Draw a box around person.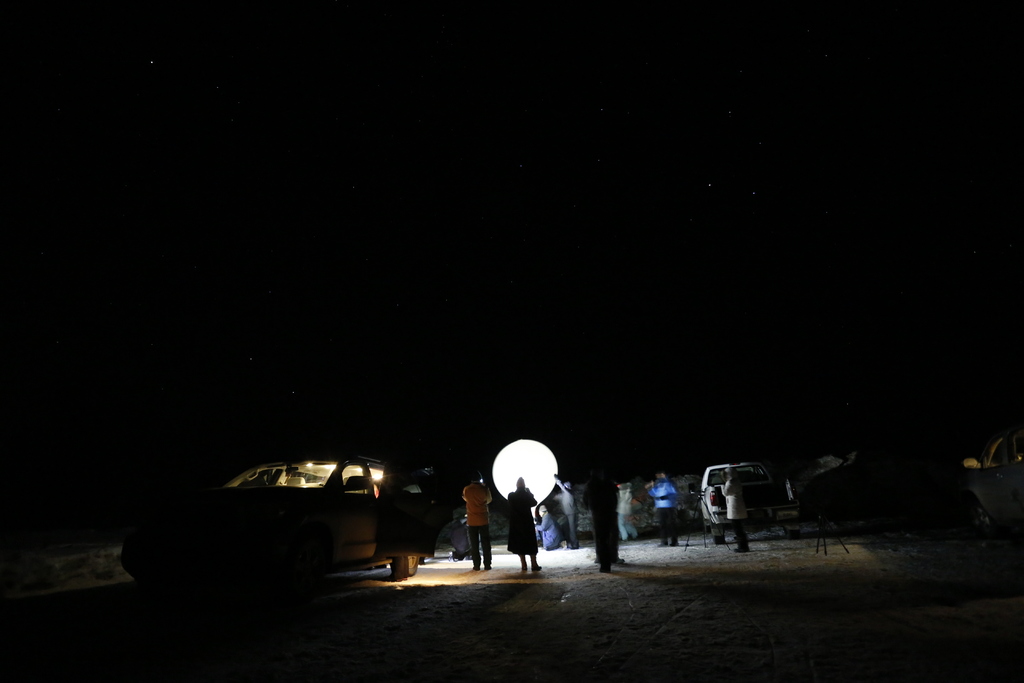
(x1=616, y1=479, x2=636, y2=540).
